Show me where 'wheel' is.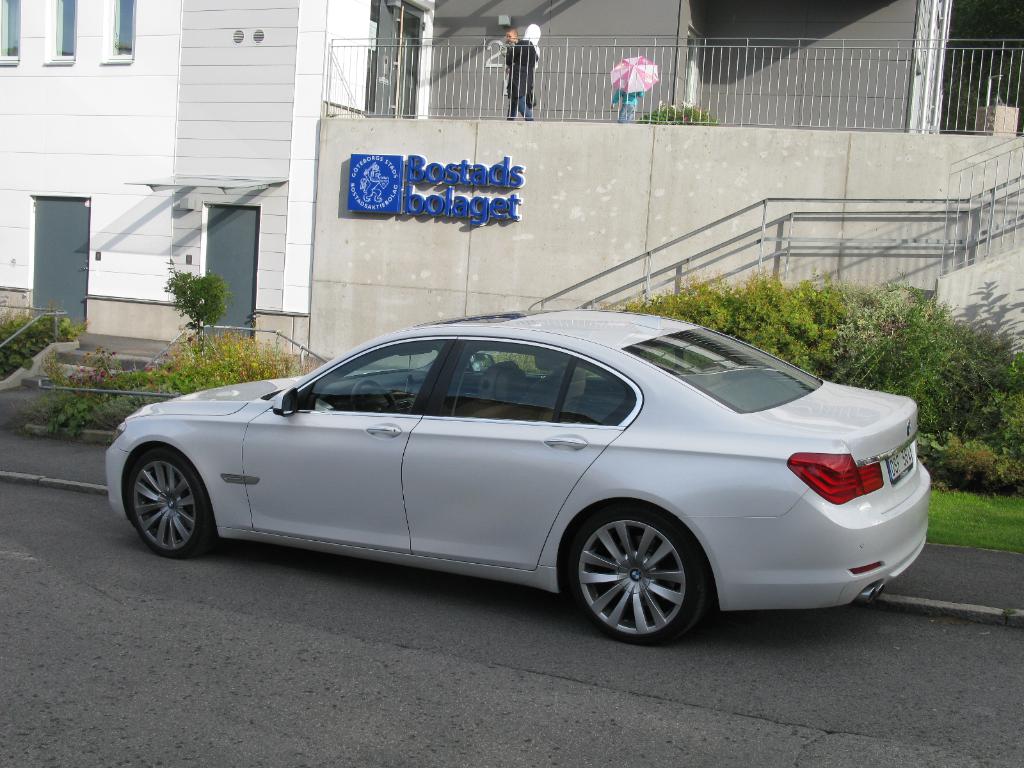
'wheel' is at 120, 445, 211, 554.
